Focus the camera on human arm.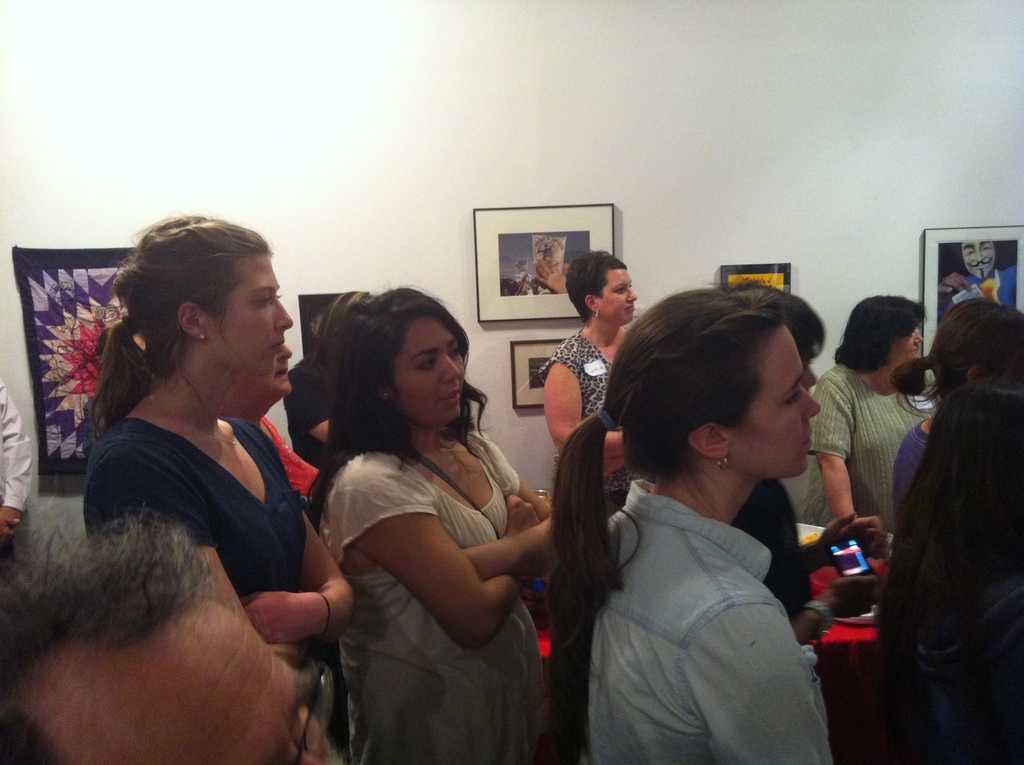
Focus region: box=[788, 609, 827, 640].
